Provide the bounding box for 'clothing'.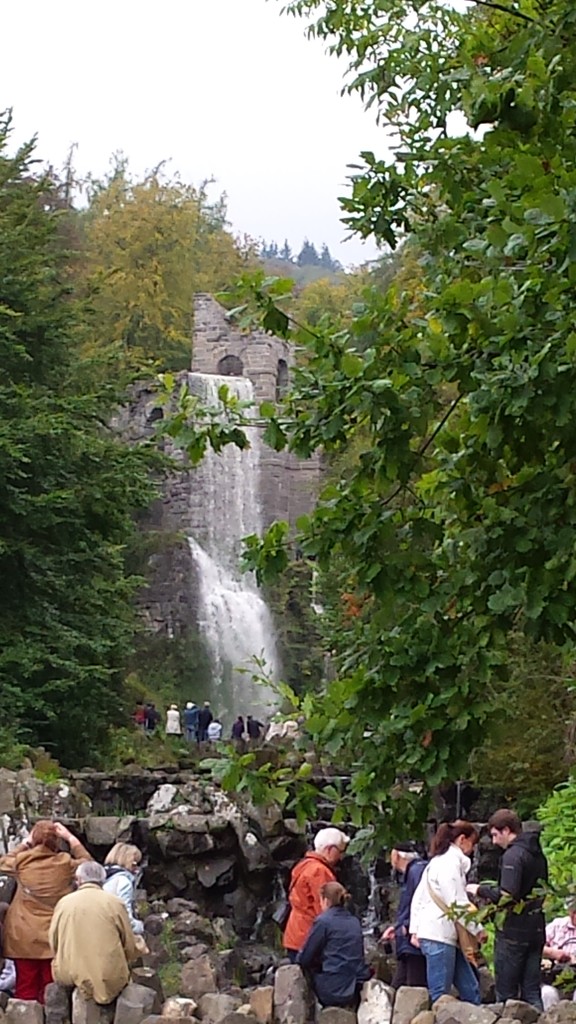
482 832 545 1012.
